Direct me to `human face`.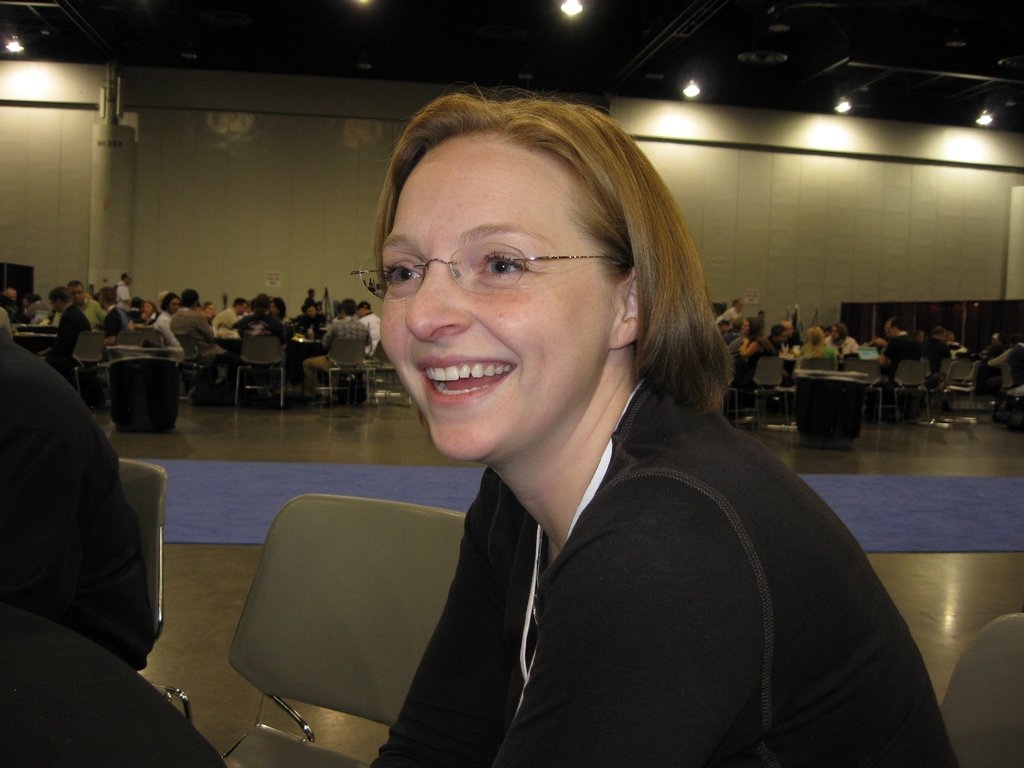
Direction: x1=169 y1=296 x2=179 y2=315.
